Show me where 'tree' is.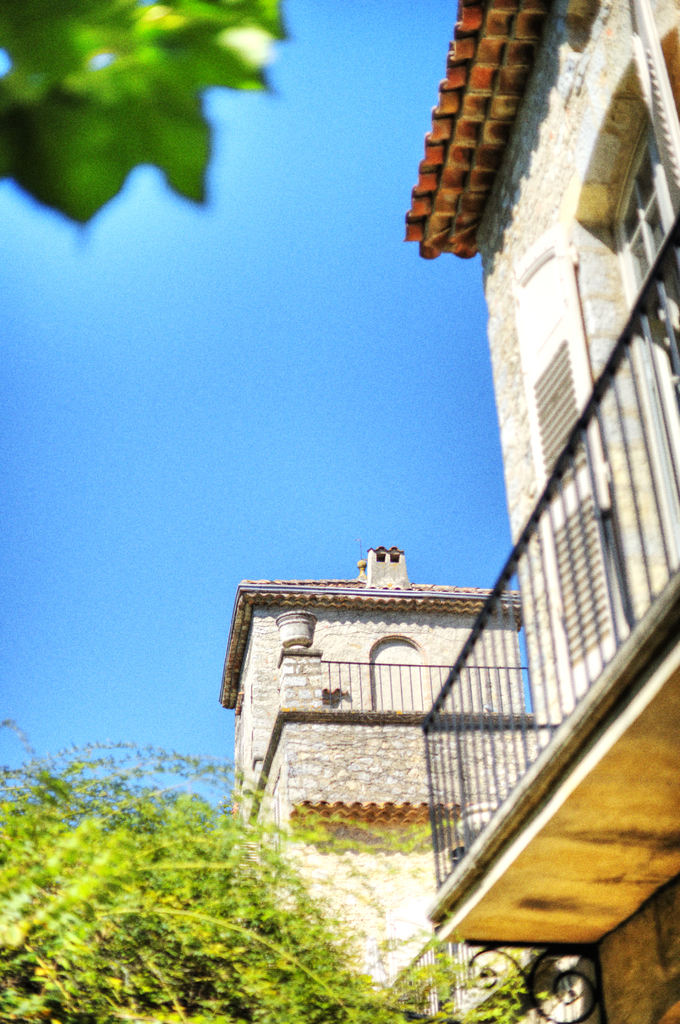
'tree' is at 0 0 293 236.
